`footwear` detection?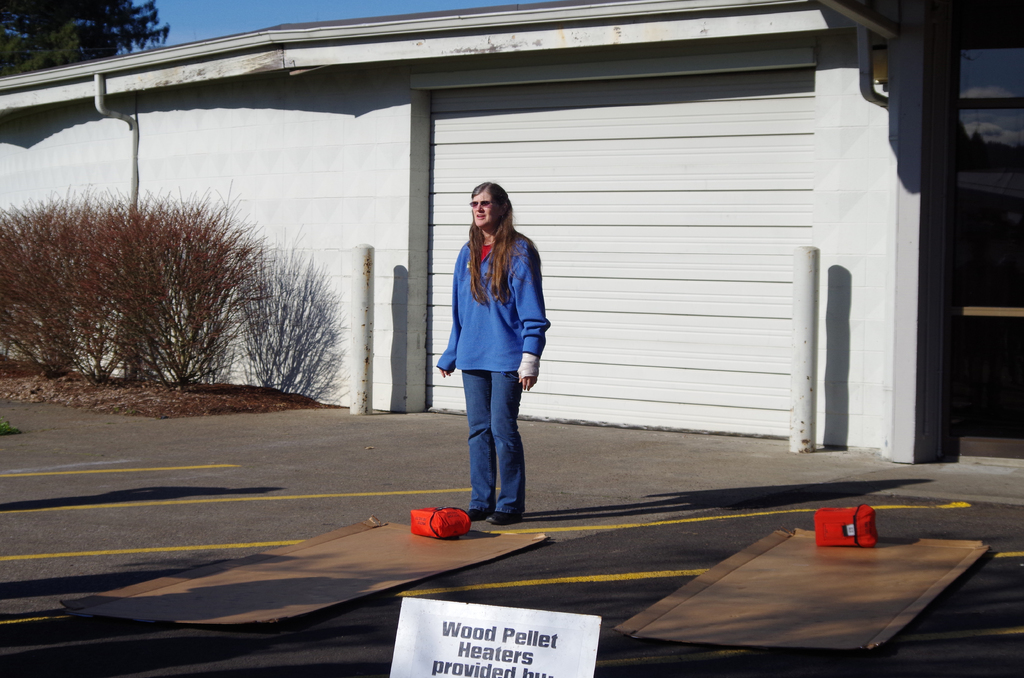
bbox=(469, 506, 493, 525)
